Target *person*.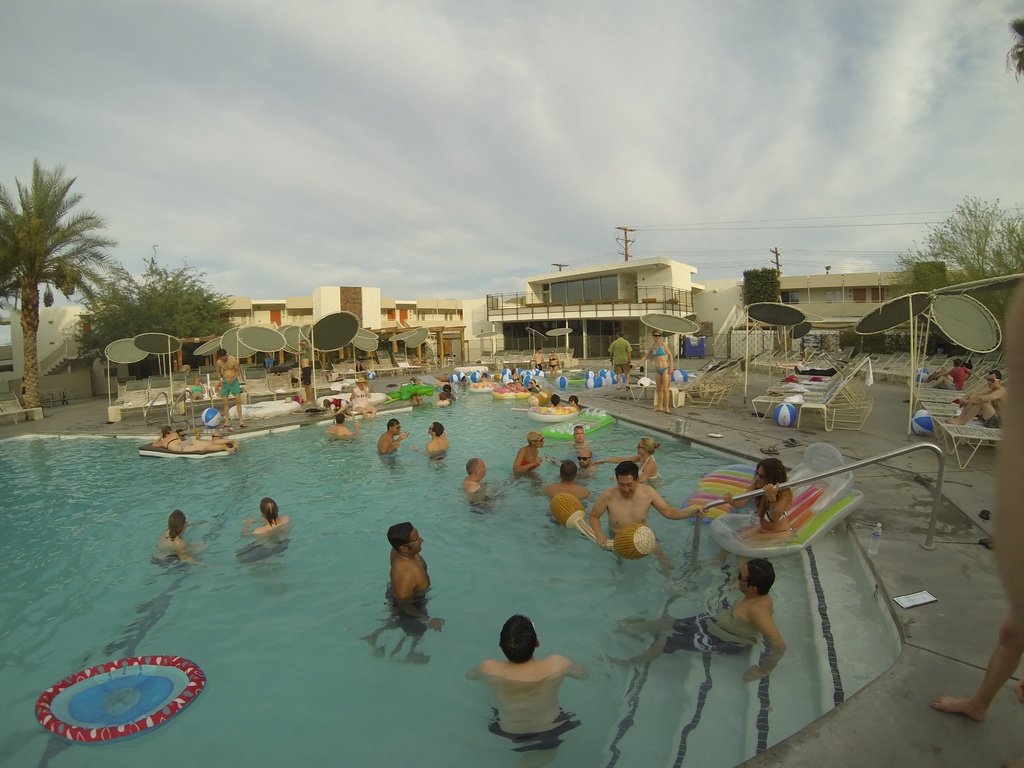
Target region: x1=321, y1=412, x2=360, y2=440.
